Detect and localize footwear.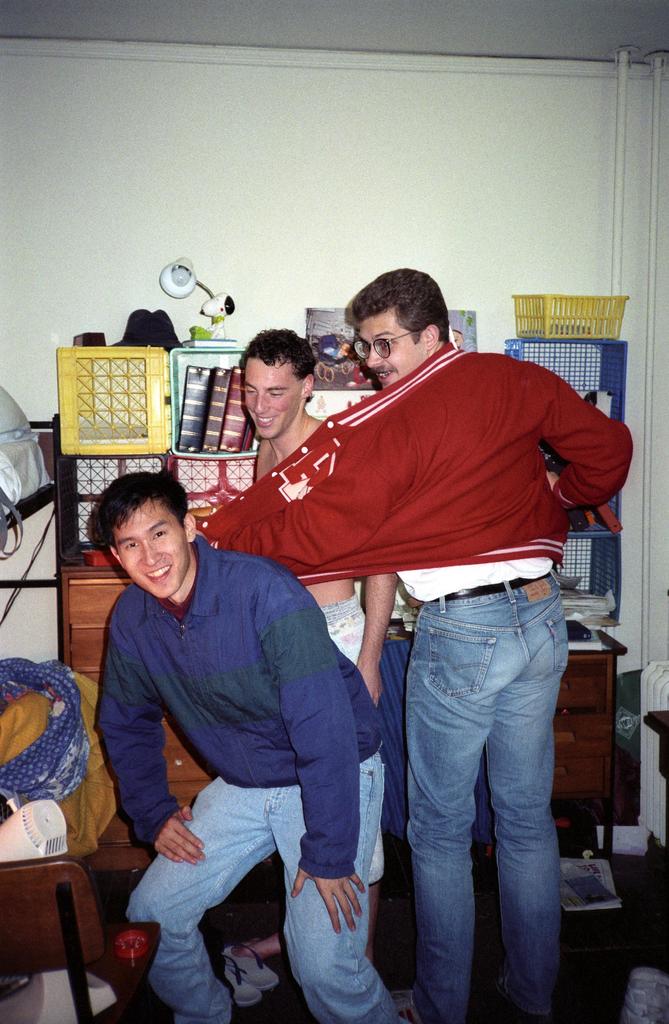
Localized at pyautogui.locateOnScreen(389, 991, 440, 1023).
